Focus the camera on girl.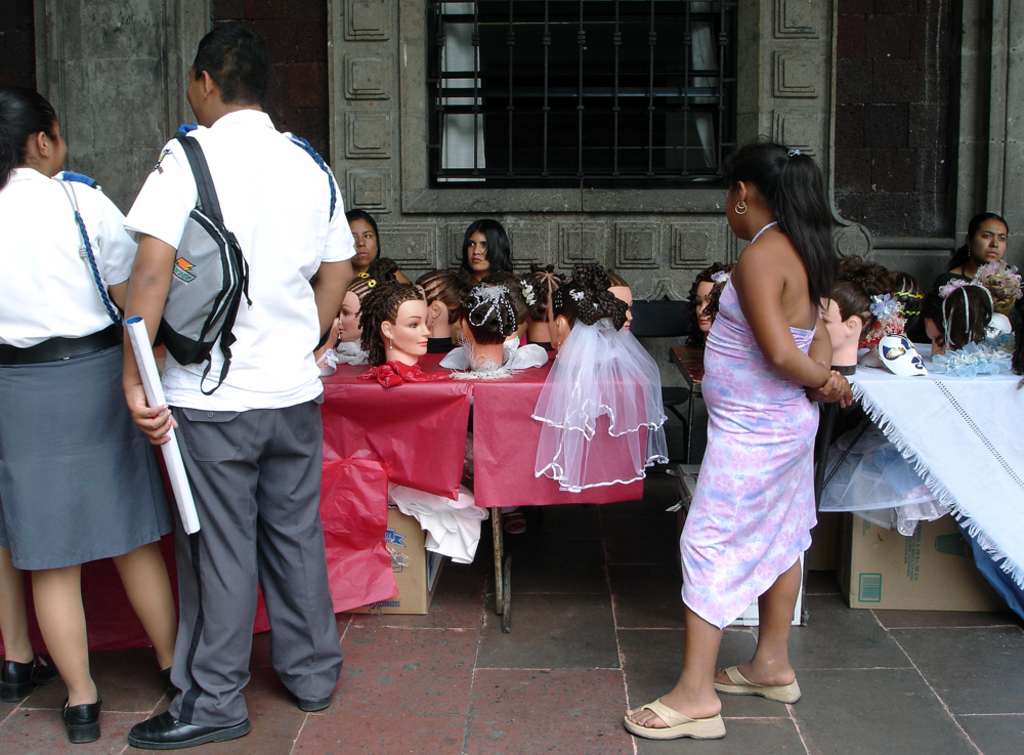
Focus region: (624,137,852,739).
